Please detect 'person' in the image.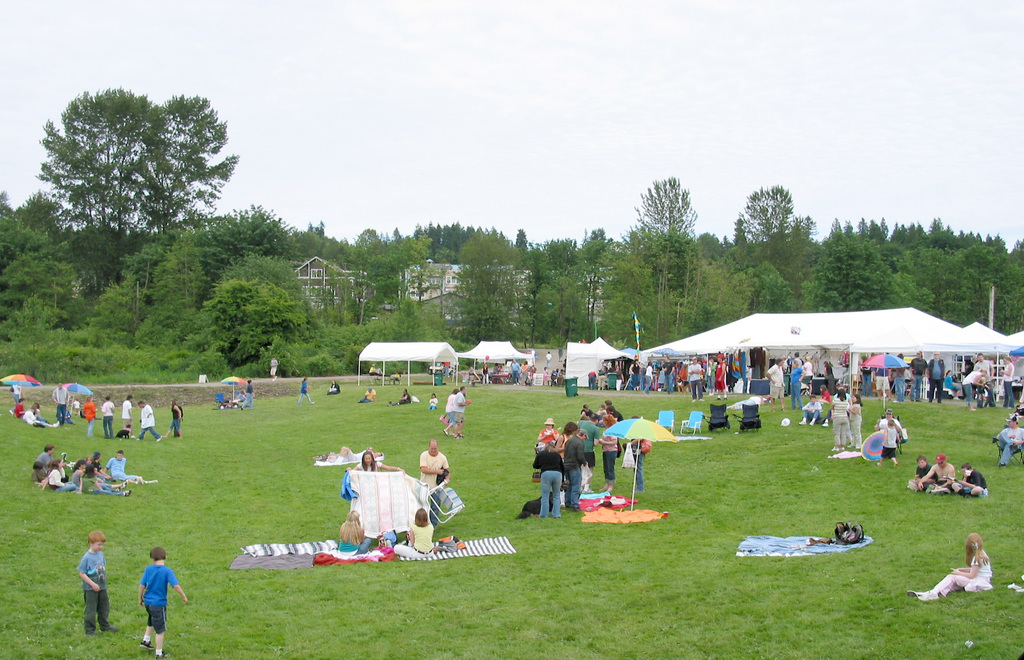
x1=545, y1=349, x2=549, y2=370.
